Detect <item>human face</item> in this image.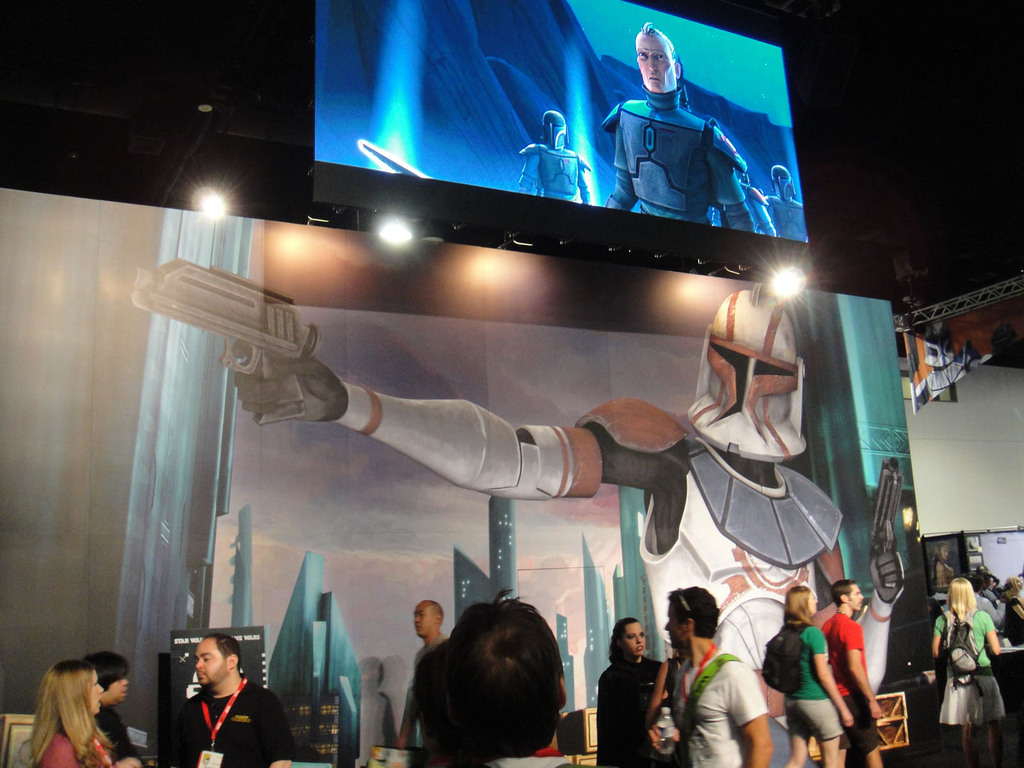
Detection: <bbox>415, 607, 434, 637</bbox>.
